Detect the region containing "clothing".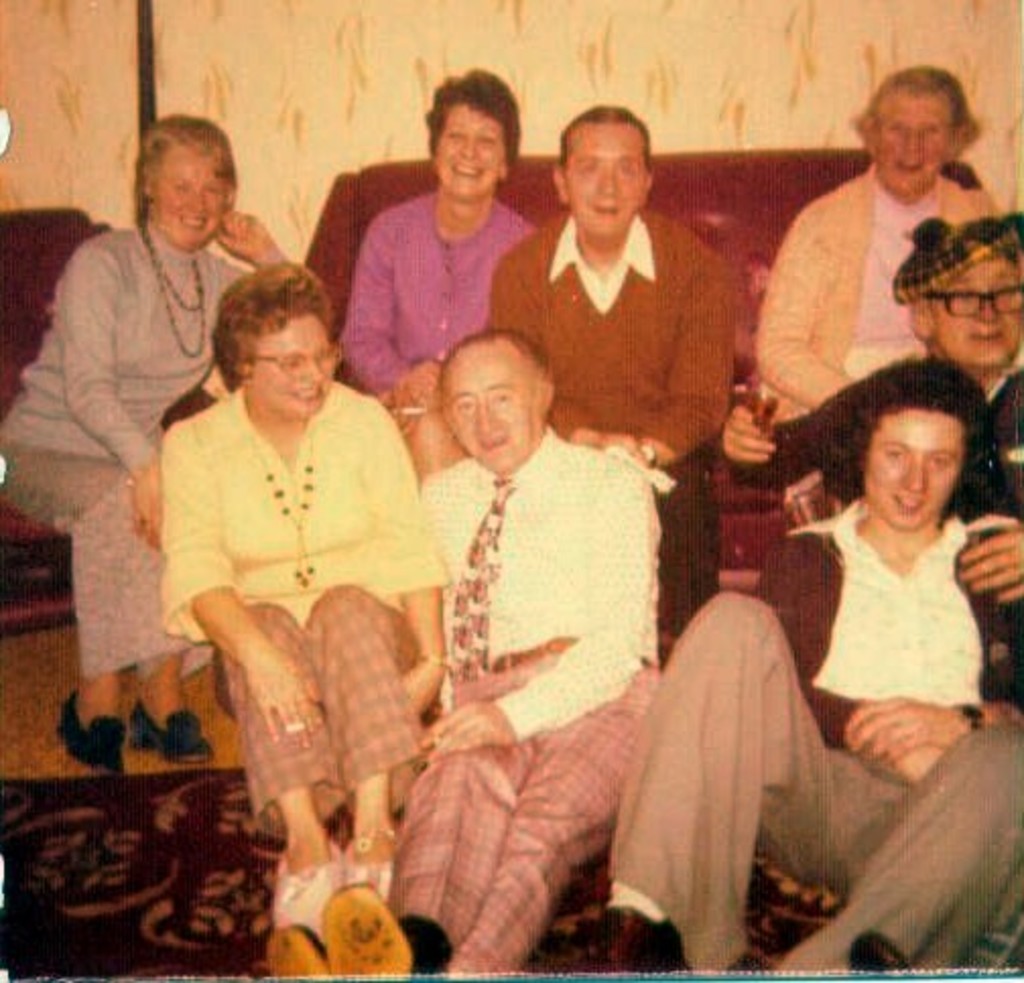
box(421, 431, 656, 737).
